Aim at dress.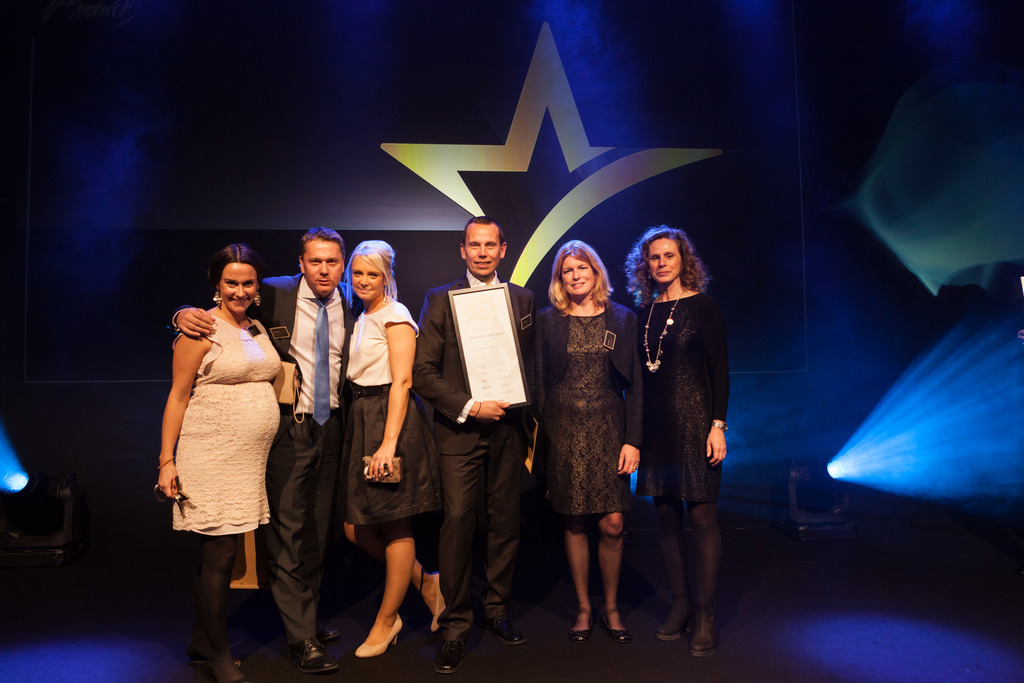
Aimed at <region>636, 295, 719, 499</region>.
